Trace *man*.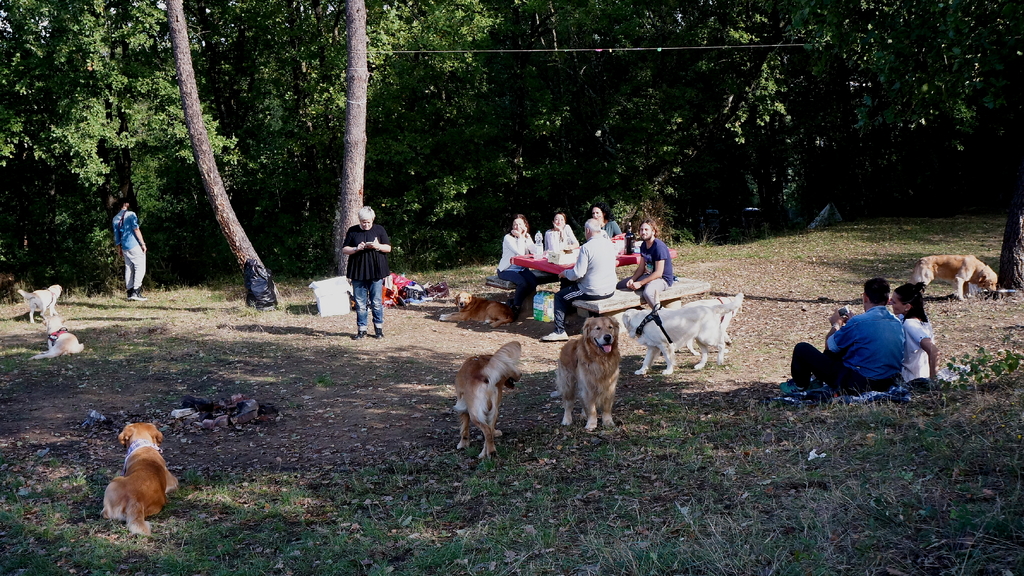
Traced to crop(541, 216, 614, 341).
